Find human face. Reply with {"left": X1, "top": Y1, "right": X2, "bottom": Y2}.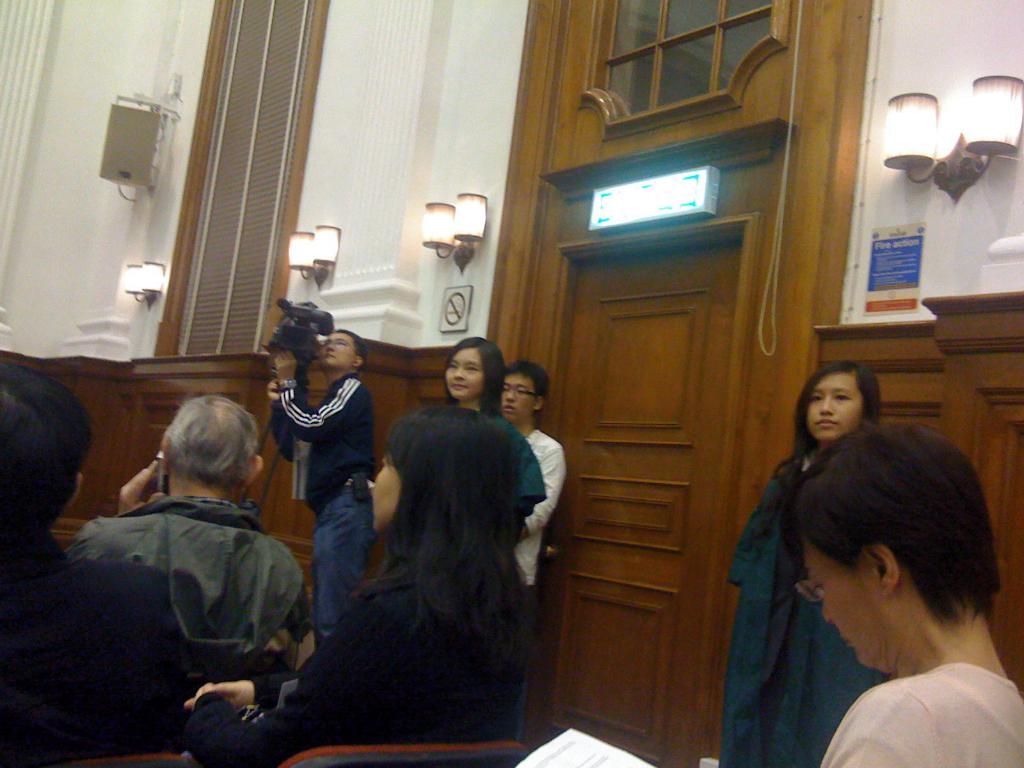
{"left": 447, "top": 349, "right": 483, "bottom": 398}.
